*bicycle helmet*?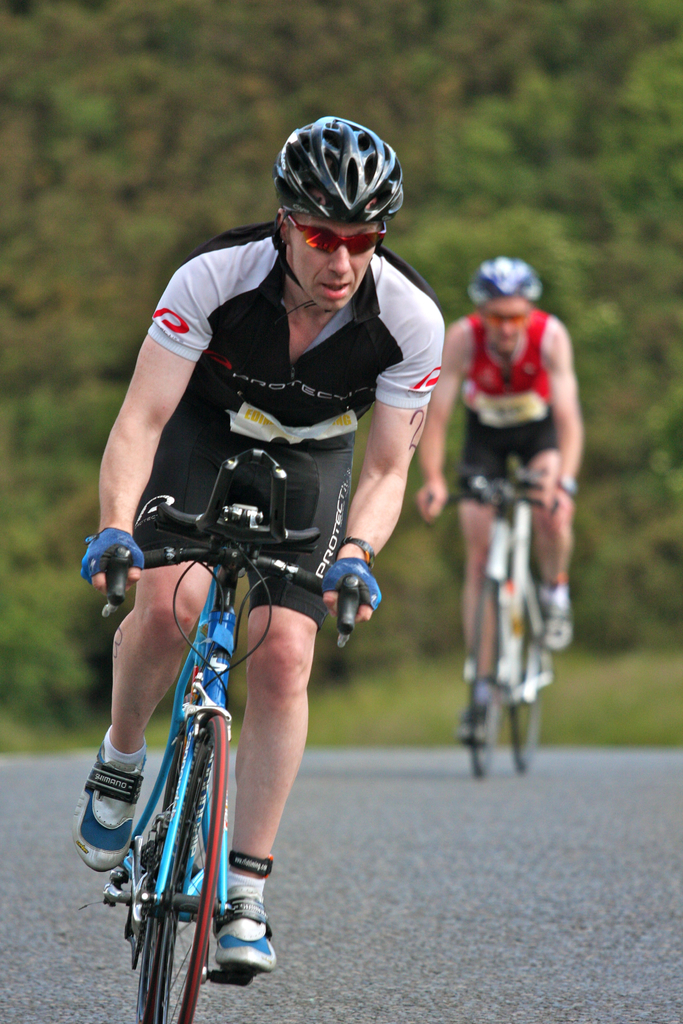
bbox=[265, 114, 402, 221]
